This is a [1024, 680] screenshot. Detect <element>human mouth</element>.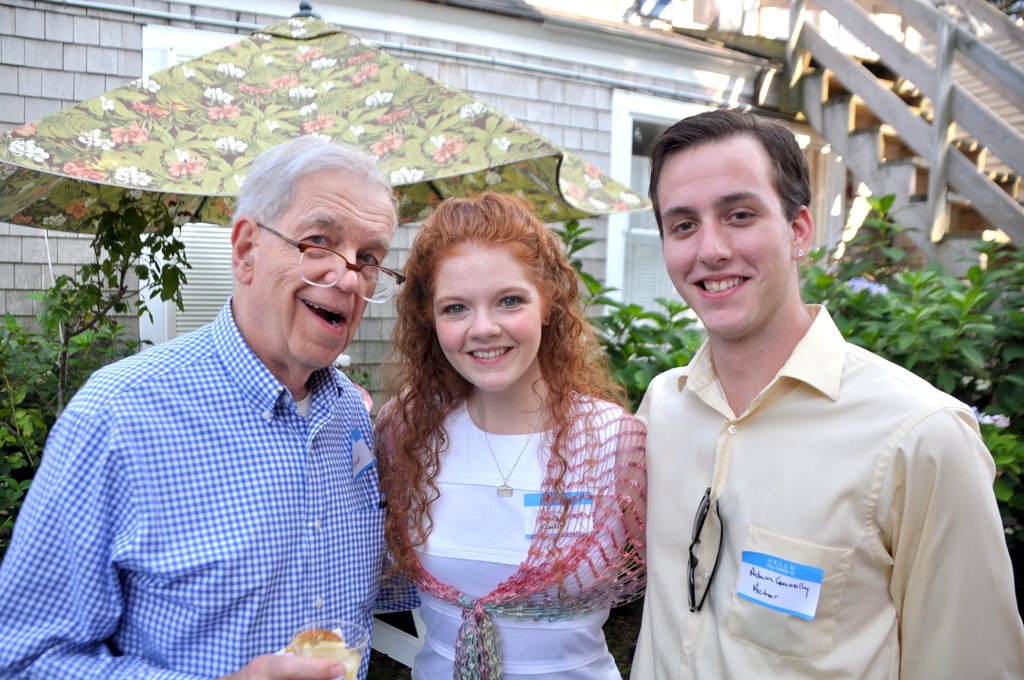
[x1=692, y1=269, x2=751, y2=302].
